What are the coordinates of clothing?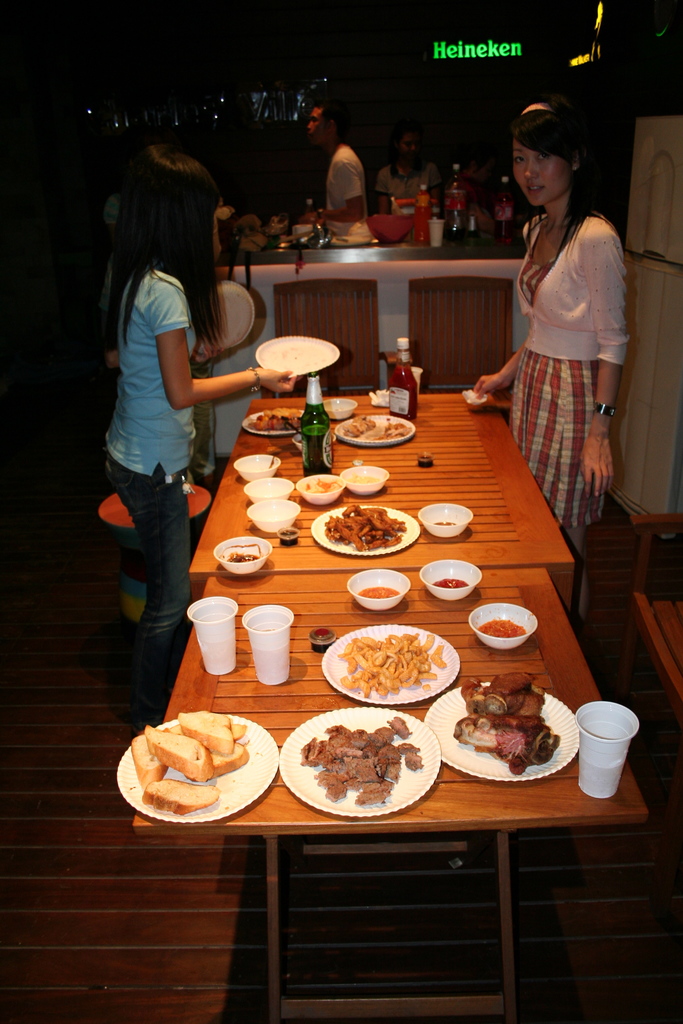
BBox(509, 203, 631, 544).
